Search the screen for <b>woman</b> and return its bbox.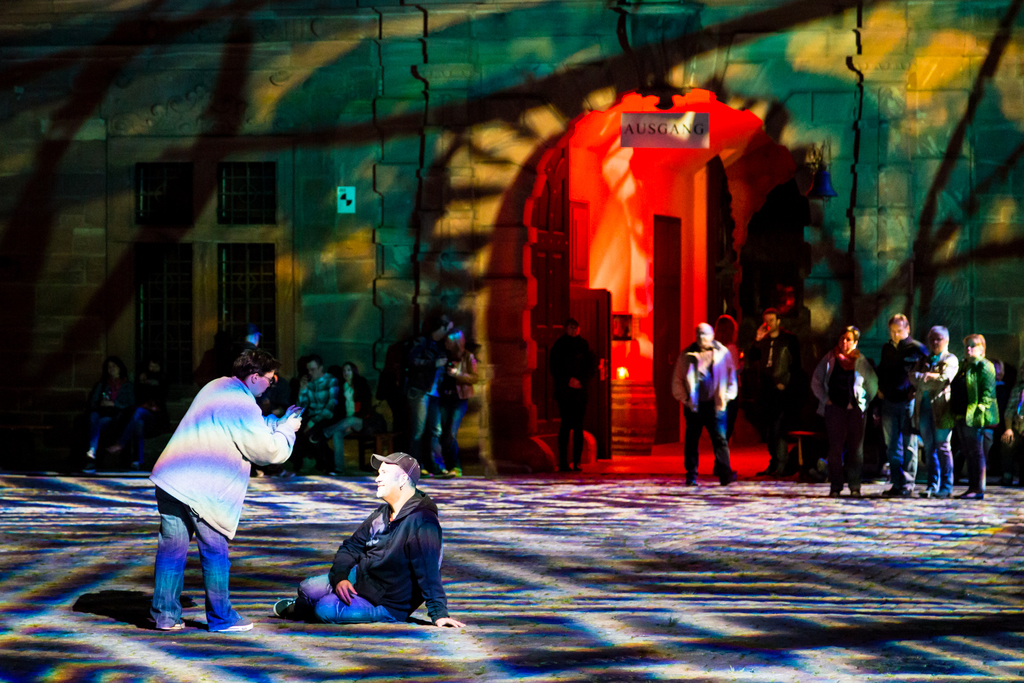
Found: l=82, t=356, r=132, b=467.
